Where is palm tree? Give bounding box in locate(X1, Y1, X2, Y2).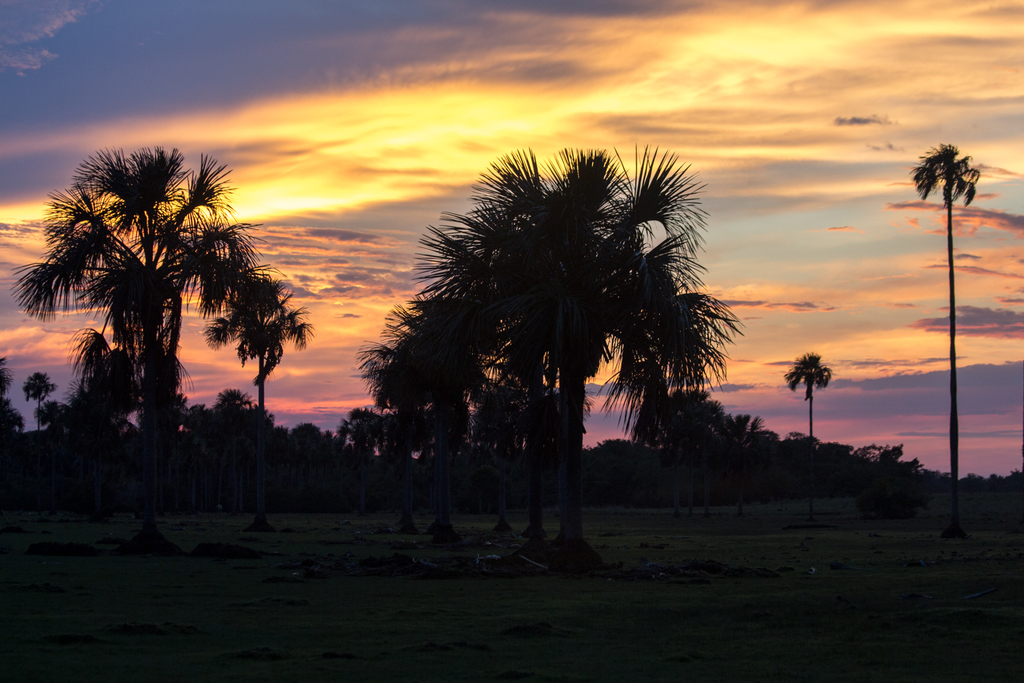
locate(207, 278, 321, 420).
